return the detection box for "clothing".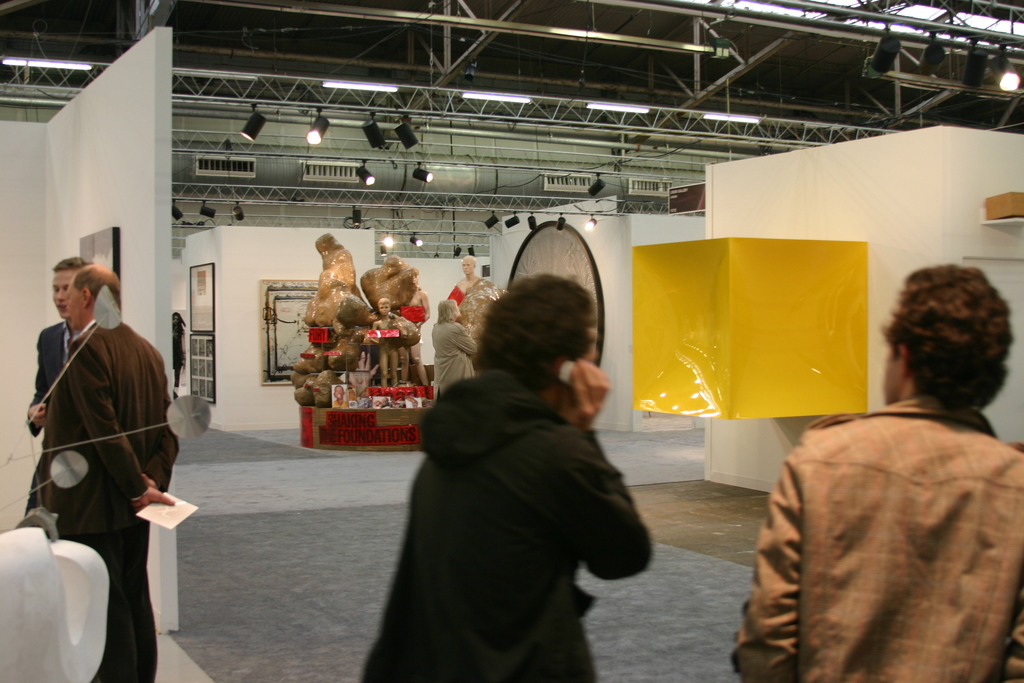
BBox(44, 329, 178, 682).
